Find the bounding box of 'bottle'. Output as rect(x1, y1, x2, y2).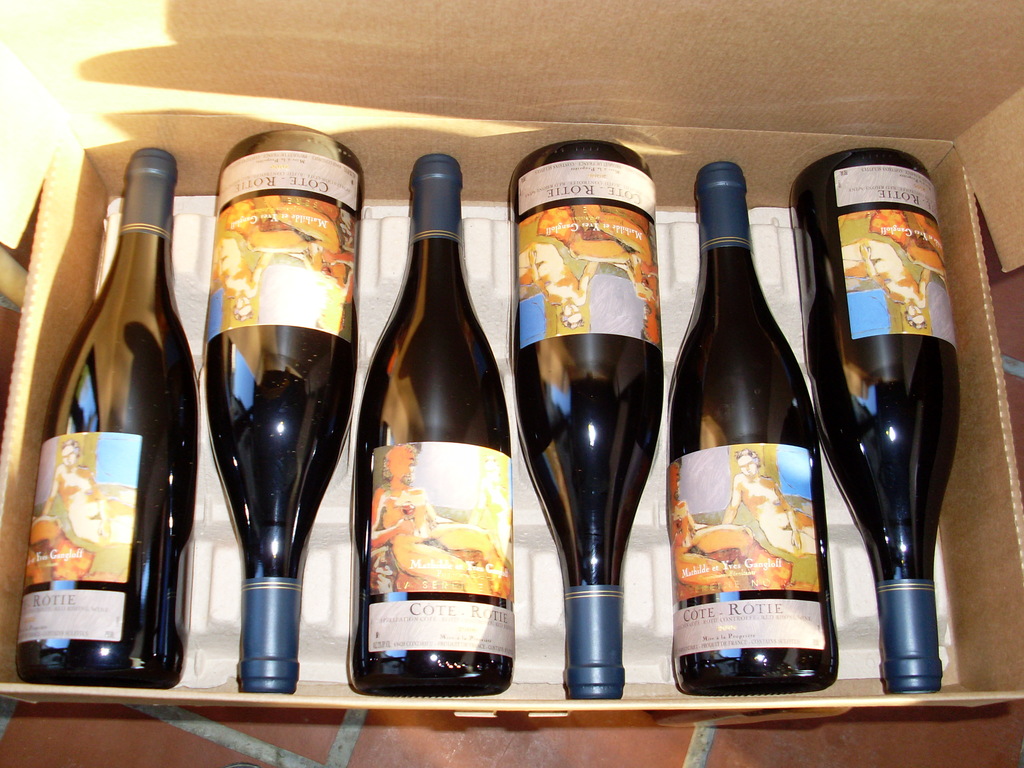
rect(504, 141, 669, 705).
